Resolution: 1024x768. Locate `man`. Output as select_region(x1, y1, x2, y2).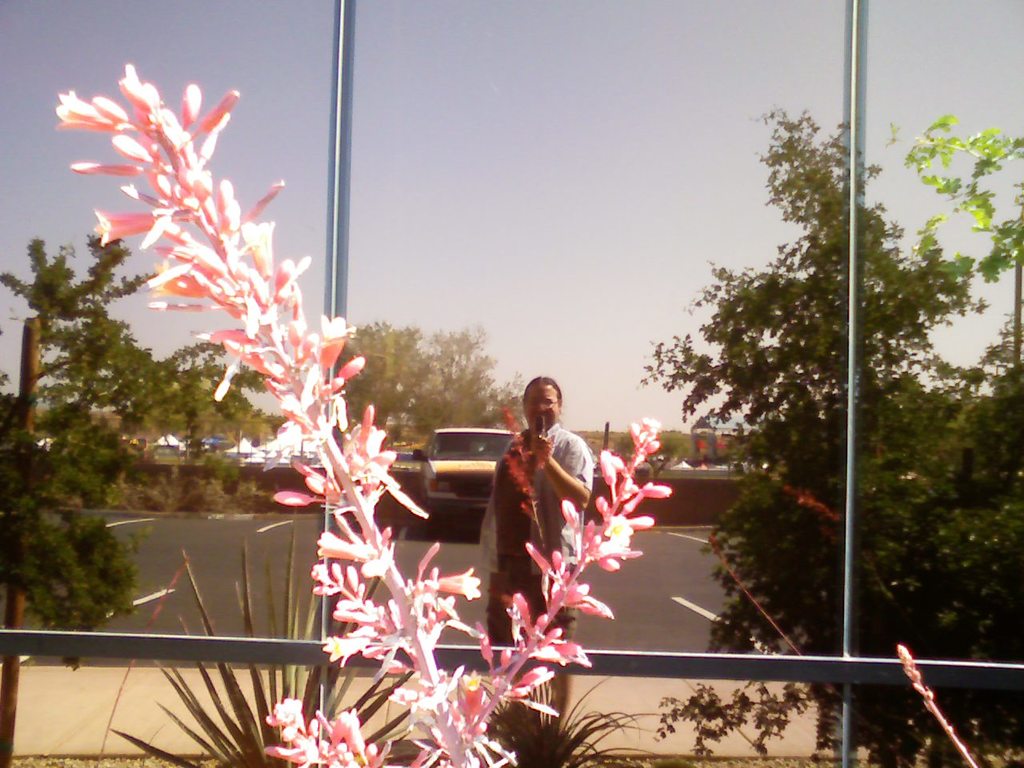
select_region(475, 370, 601, 727).
